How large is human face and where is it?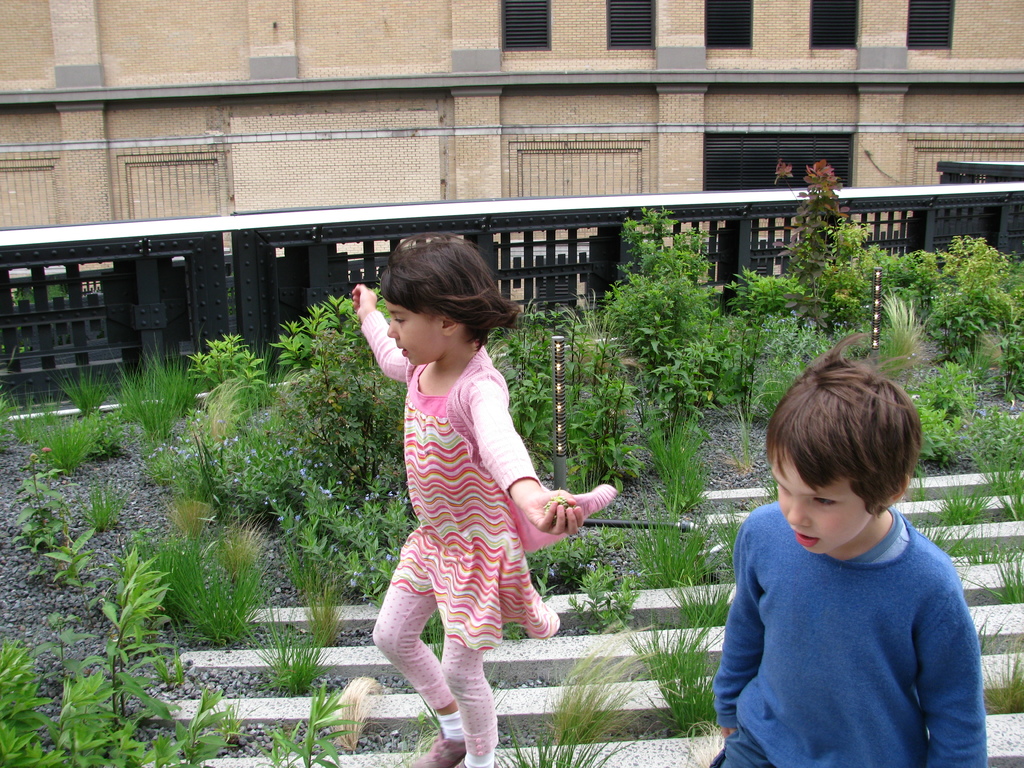
Bounding box: region(385, 300, 436, 365).
